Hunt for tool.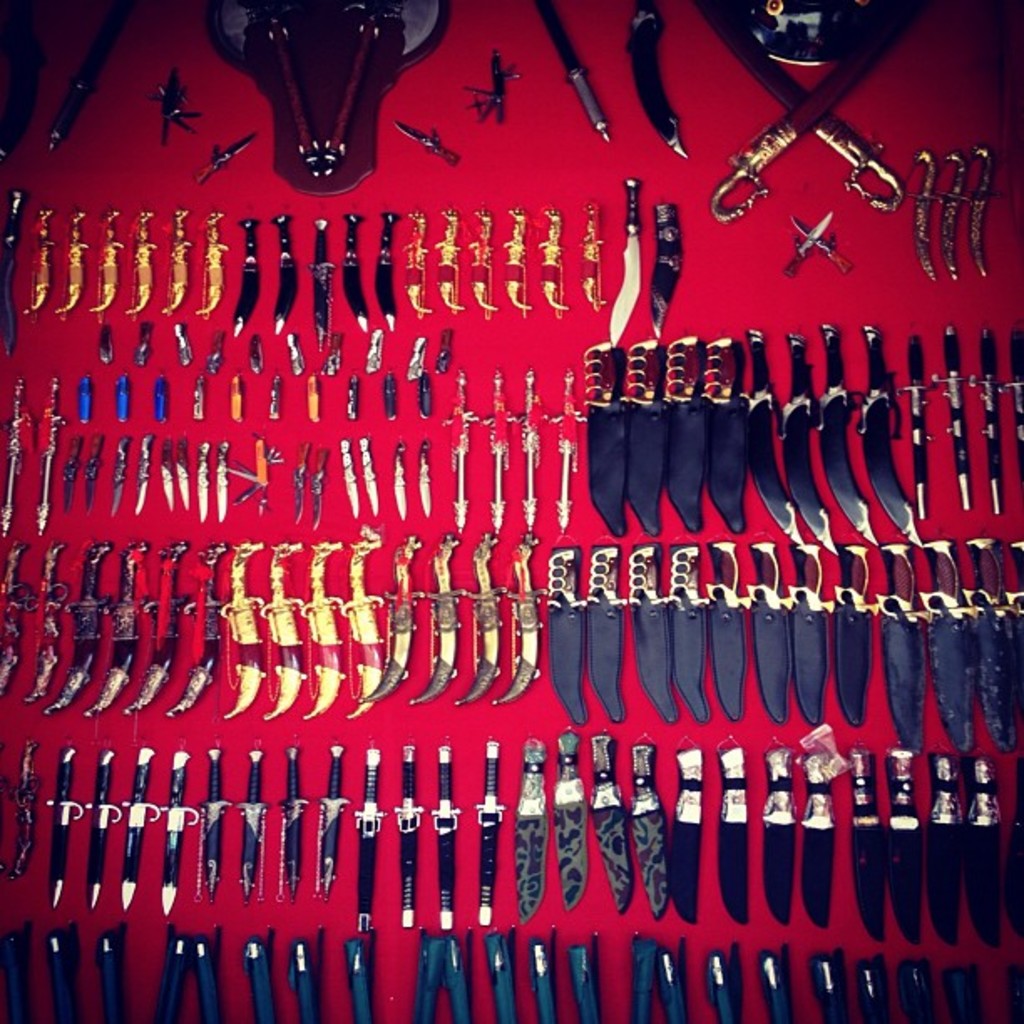
Hunted down at 348 741 390 925.
